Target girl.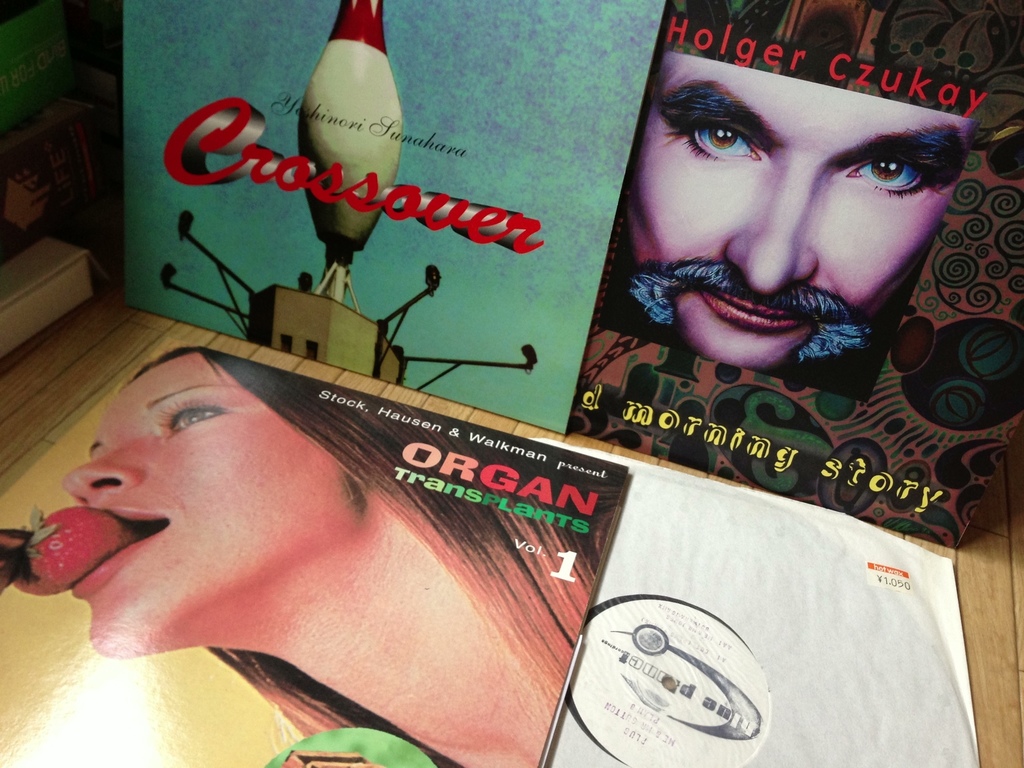
Target region: x1=70, y1=342, x2=625, y2=767.
